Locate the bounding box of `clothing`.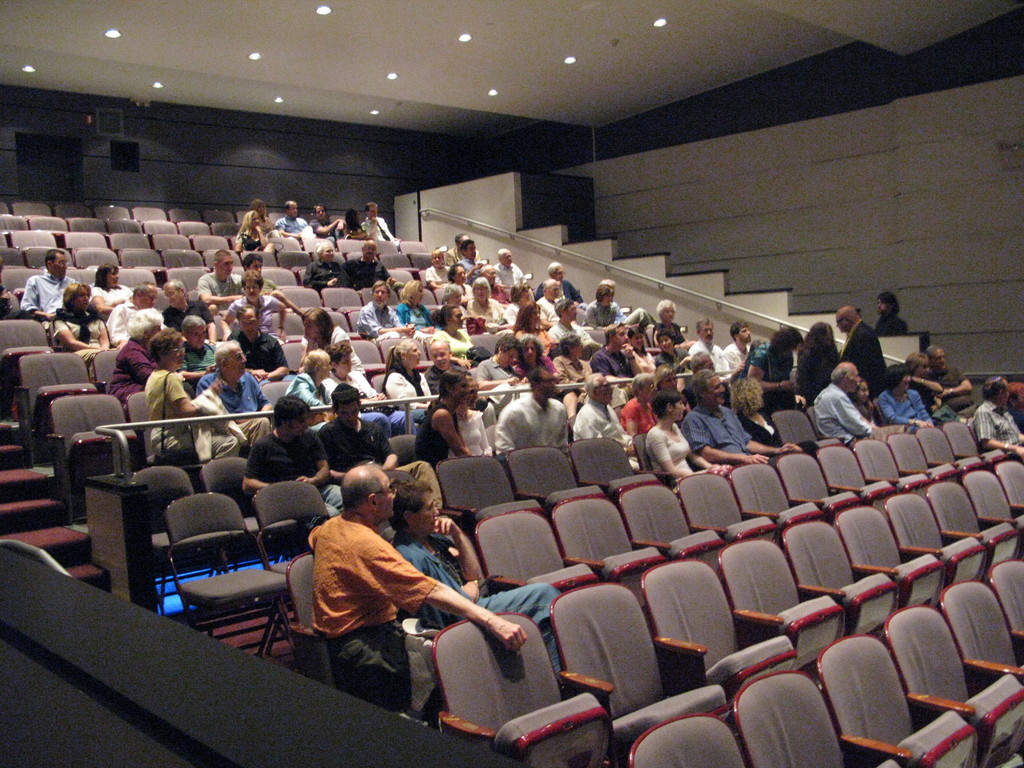
Bounding box: [x1=274, y1=216, x2=311, y2=244].
